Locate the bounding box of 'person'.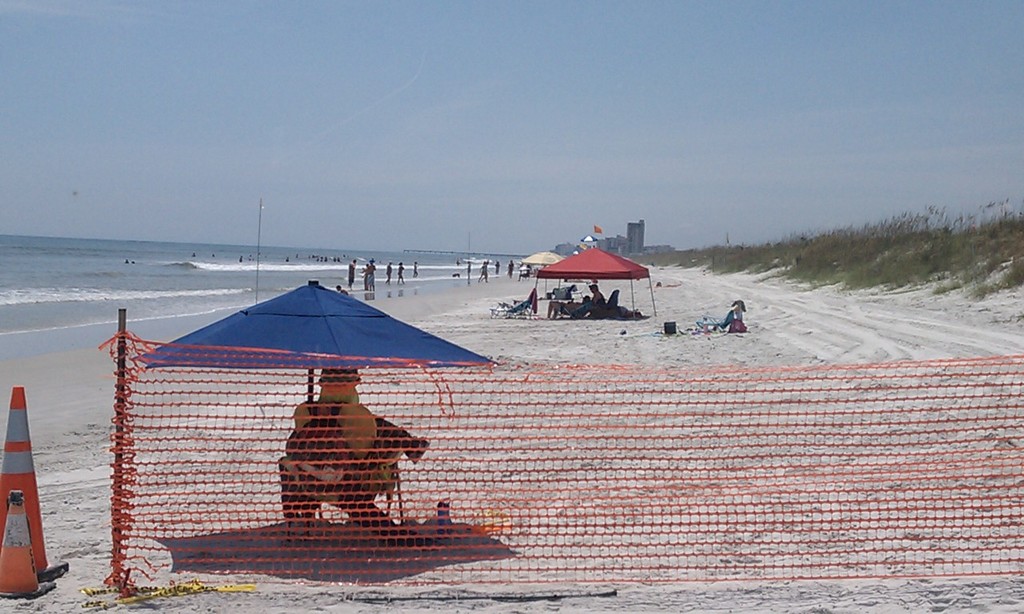
Bounding box: x1=394, y1=261, x2=406, y2=288.
